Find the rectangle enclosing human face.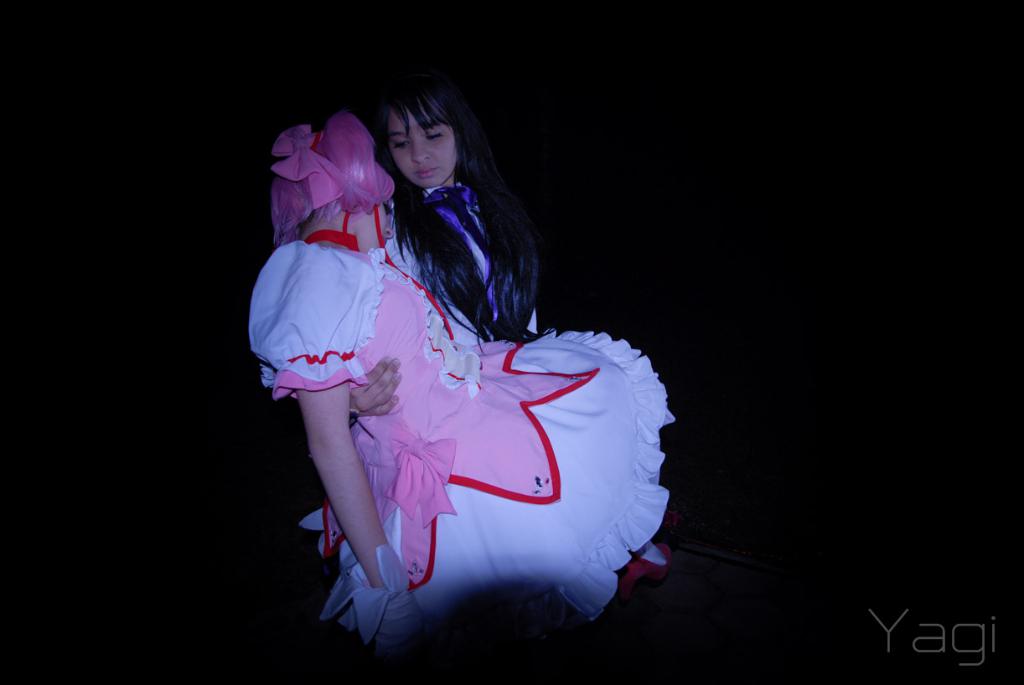
(357, 203, 393, 248).
